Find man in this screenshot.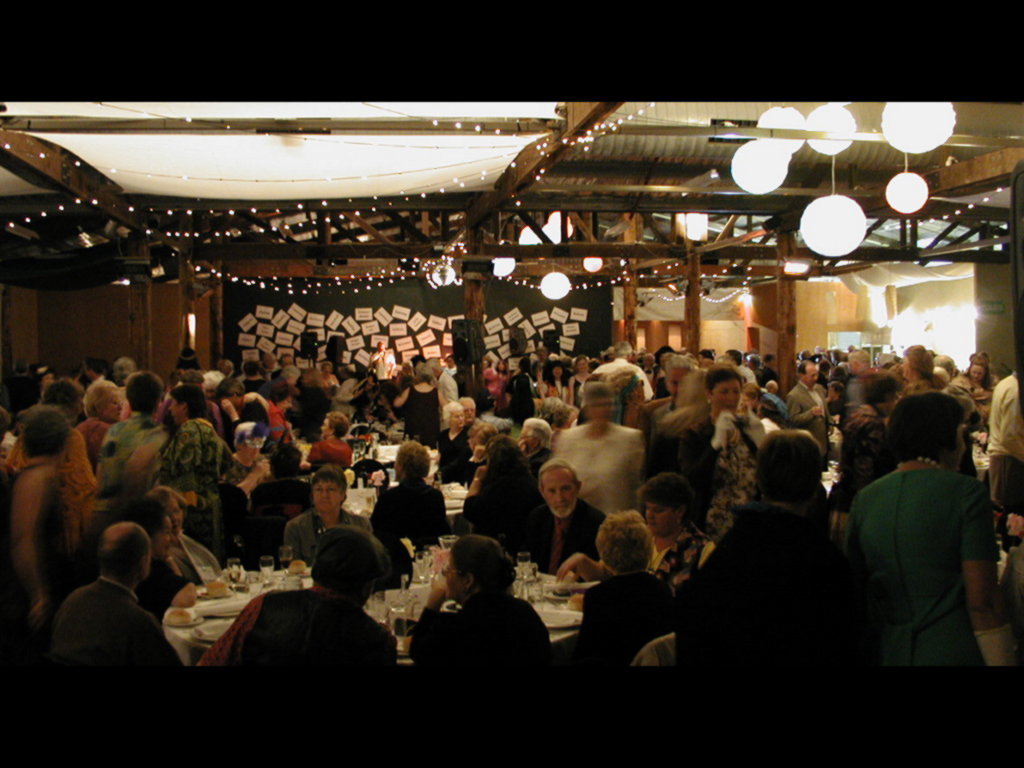
The bounding box for man is 455/397/485/430.
